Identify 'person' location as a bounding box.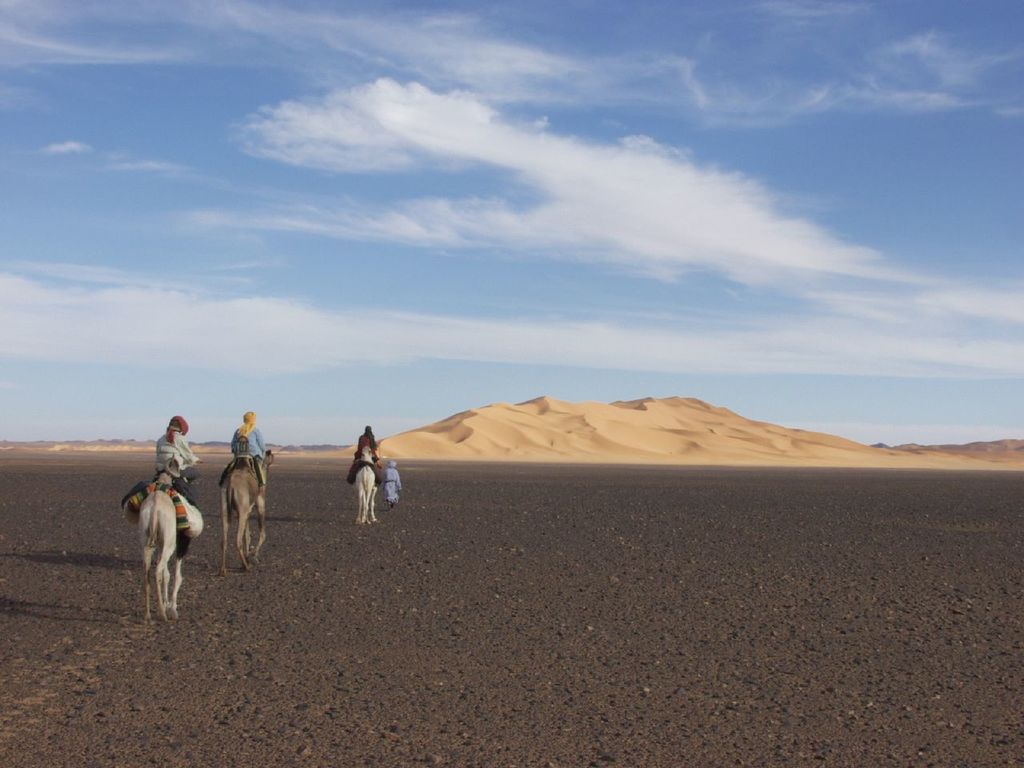
<bbox>158, 414, 200, 502</bbox>.
